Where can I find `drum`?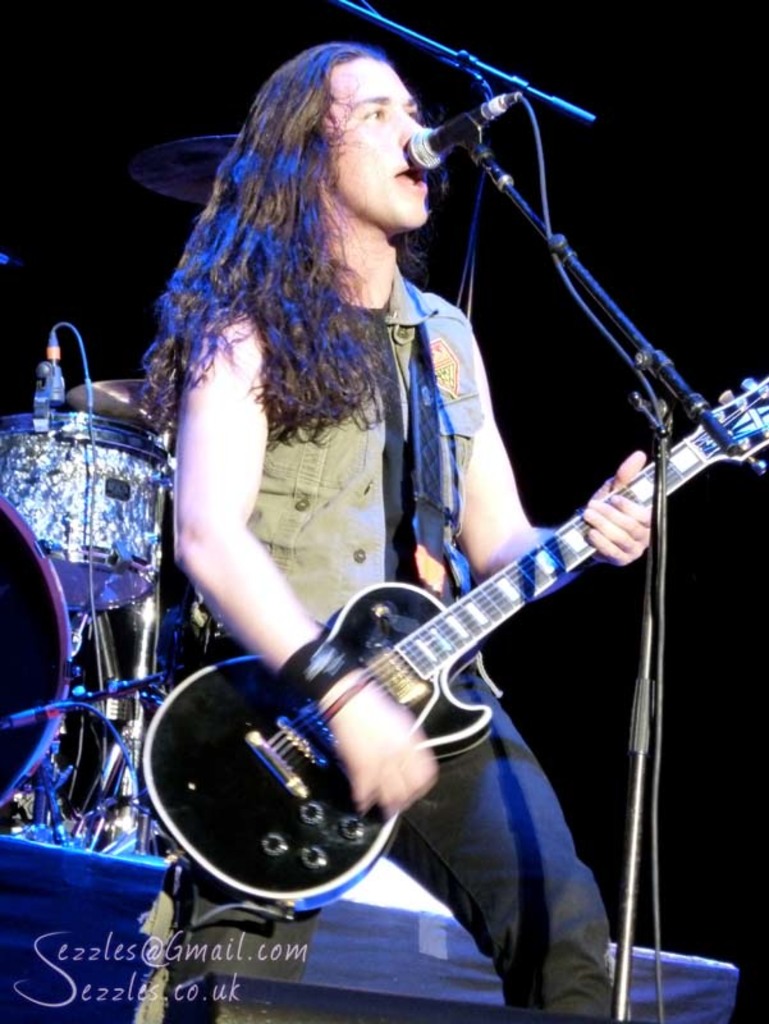
You can find it at Rect(0, 494, 70, 812).
